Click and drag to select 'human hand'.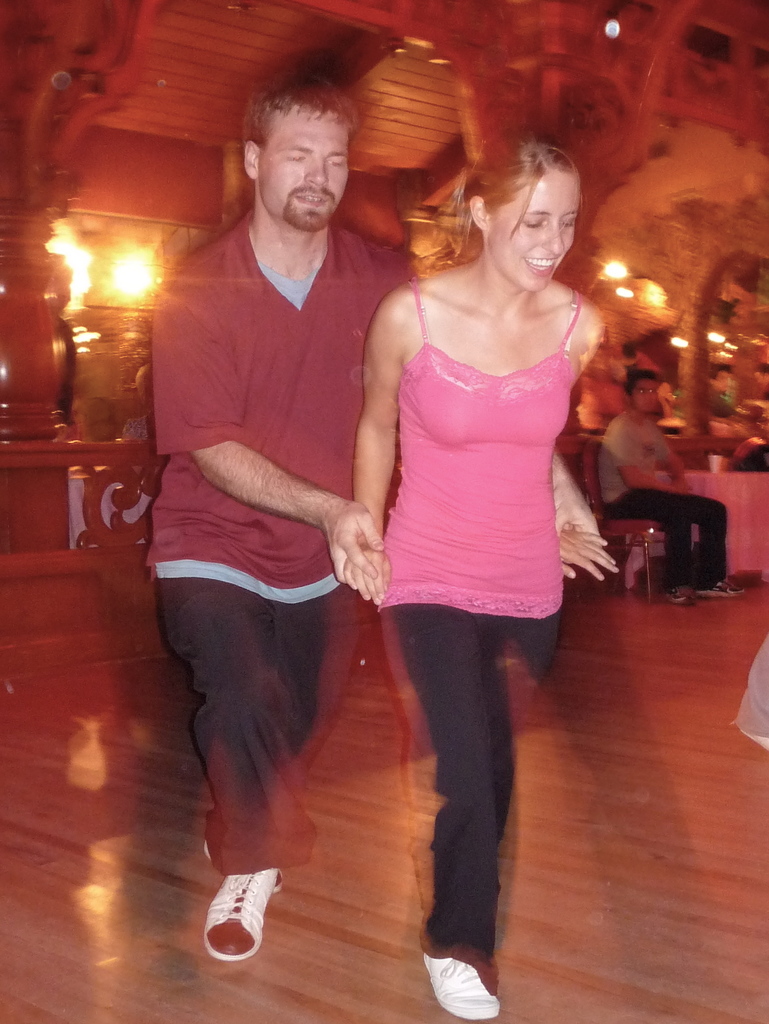
Selection: rect(312, 497, 394, 591).
